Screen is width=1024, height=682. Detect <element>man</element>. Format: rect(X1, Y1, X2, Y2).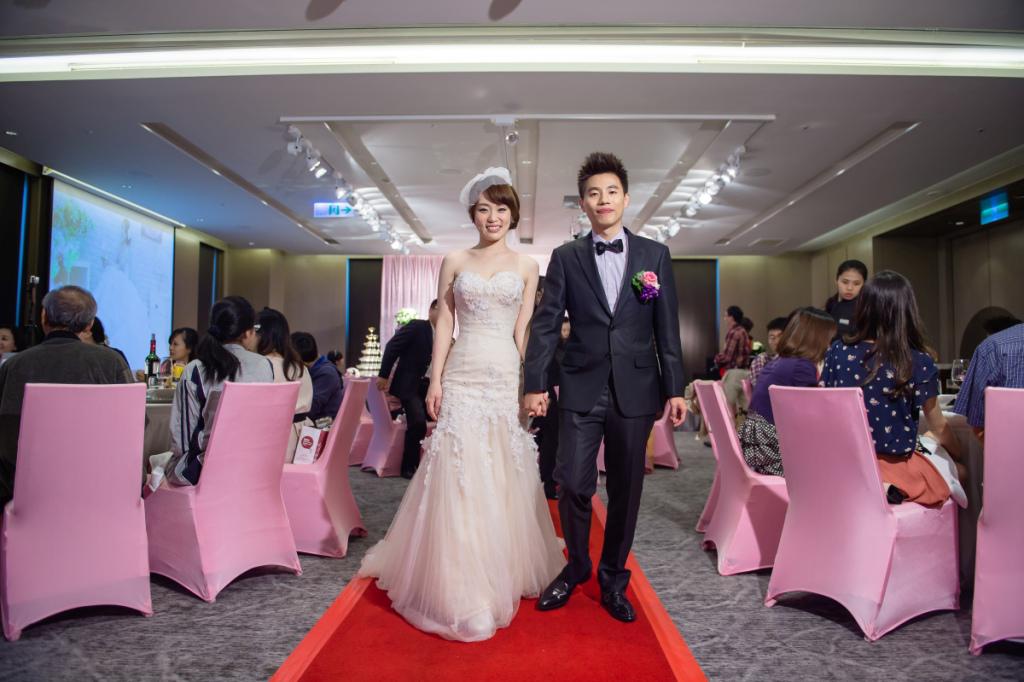
rect(539, 142, 696, 621).
